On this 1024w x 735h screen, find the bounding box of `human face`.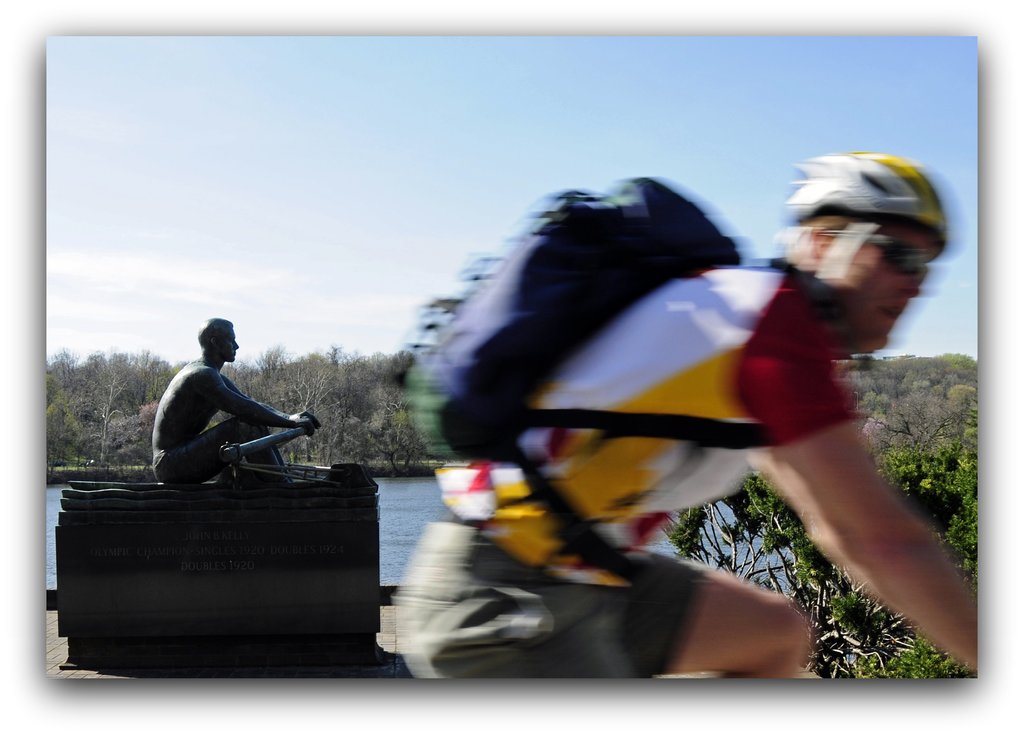
Bounding box: 220, 327, 241, 366.
